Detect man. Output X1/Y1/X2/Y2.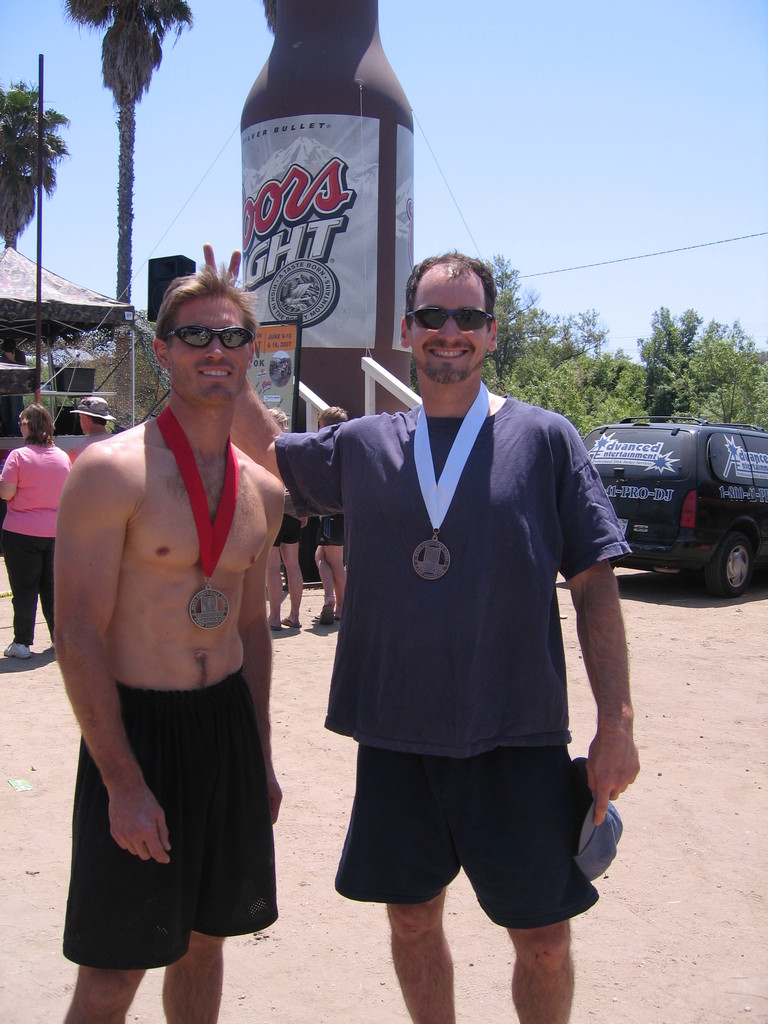
45/248/298/1023.
